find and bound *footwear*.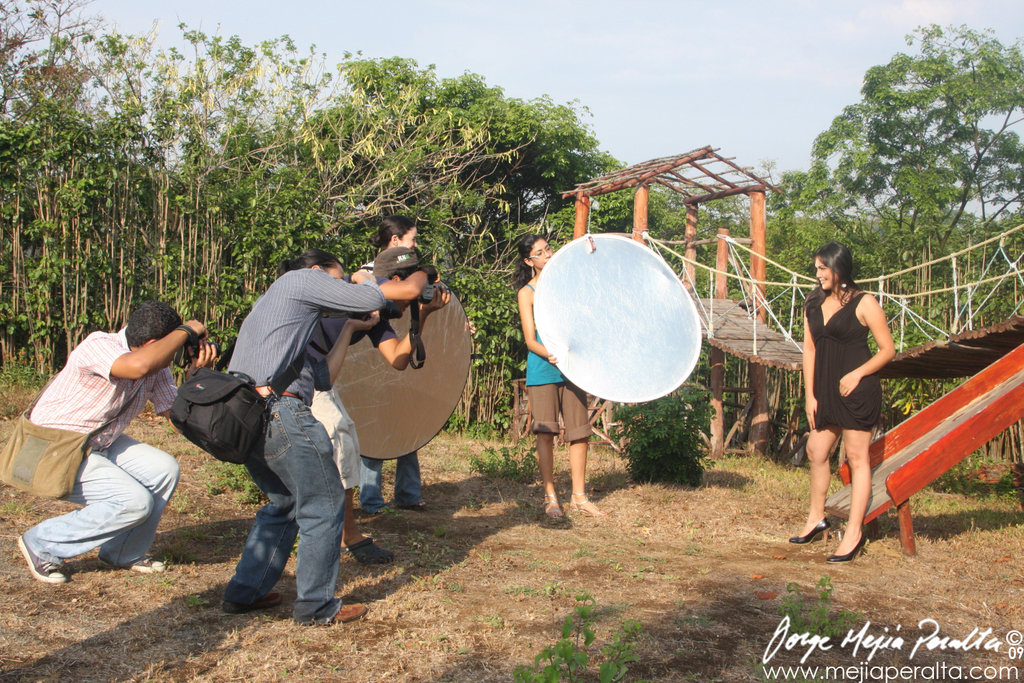
Bound: <region>16, 532, 69, 585</region>.
